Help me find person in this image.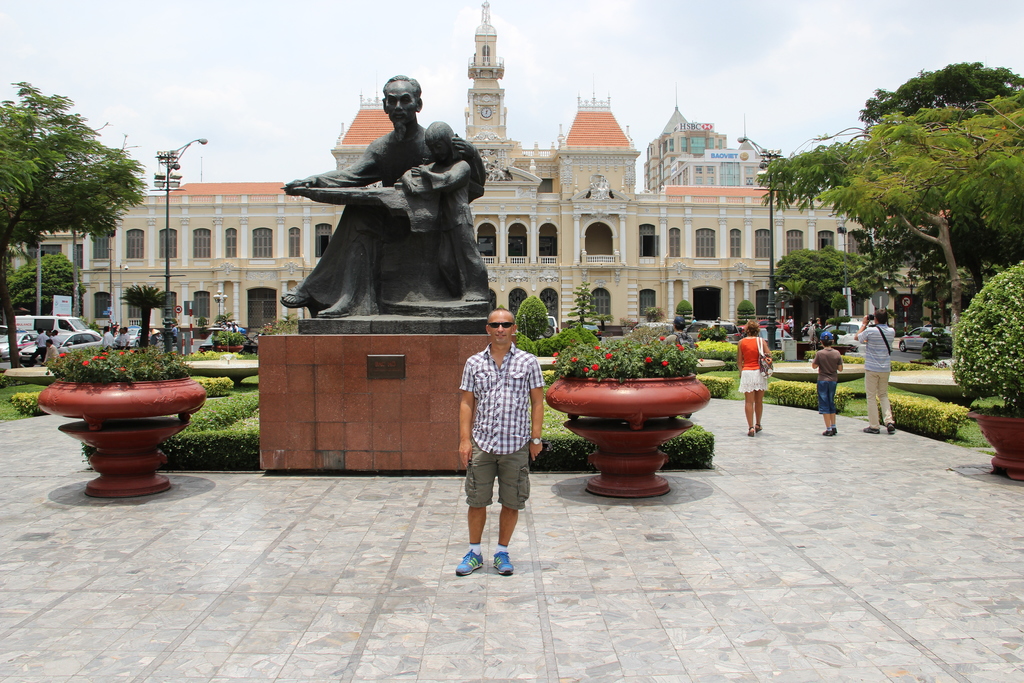
Found it: region(662, 317, 694, 420).
